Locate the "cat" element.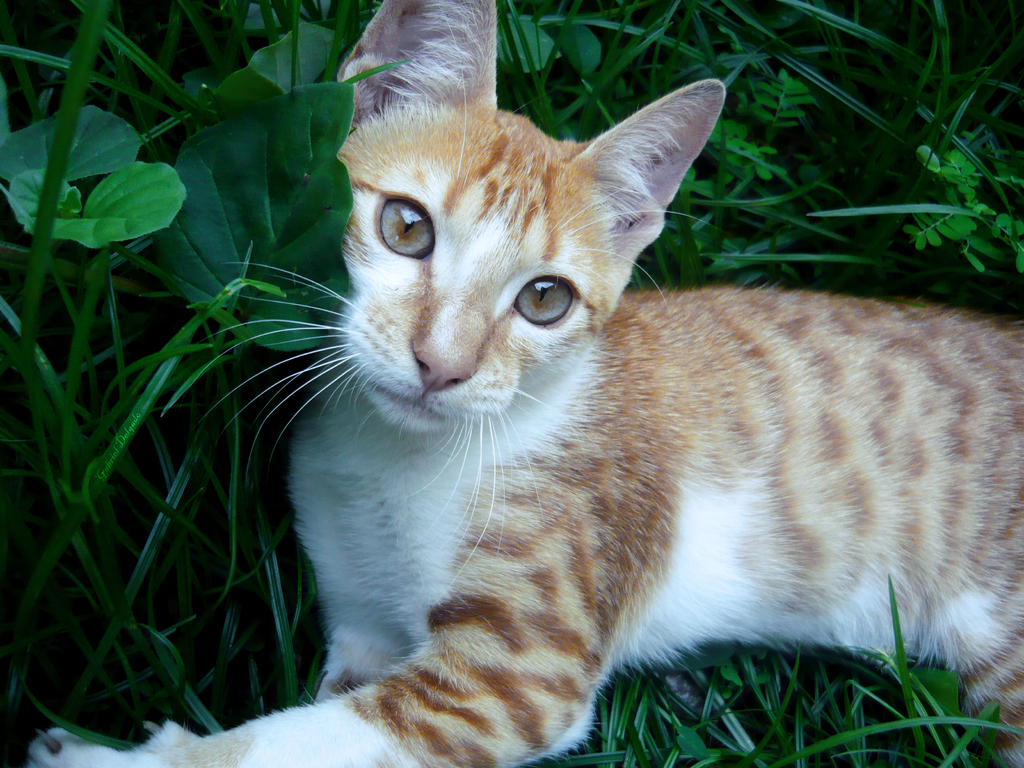
Element bbox: [x1=17, y1=0, x2=1023, y2=767].
